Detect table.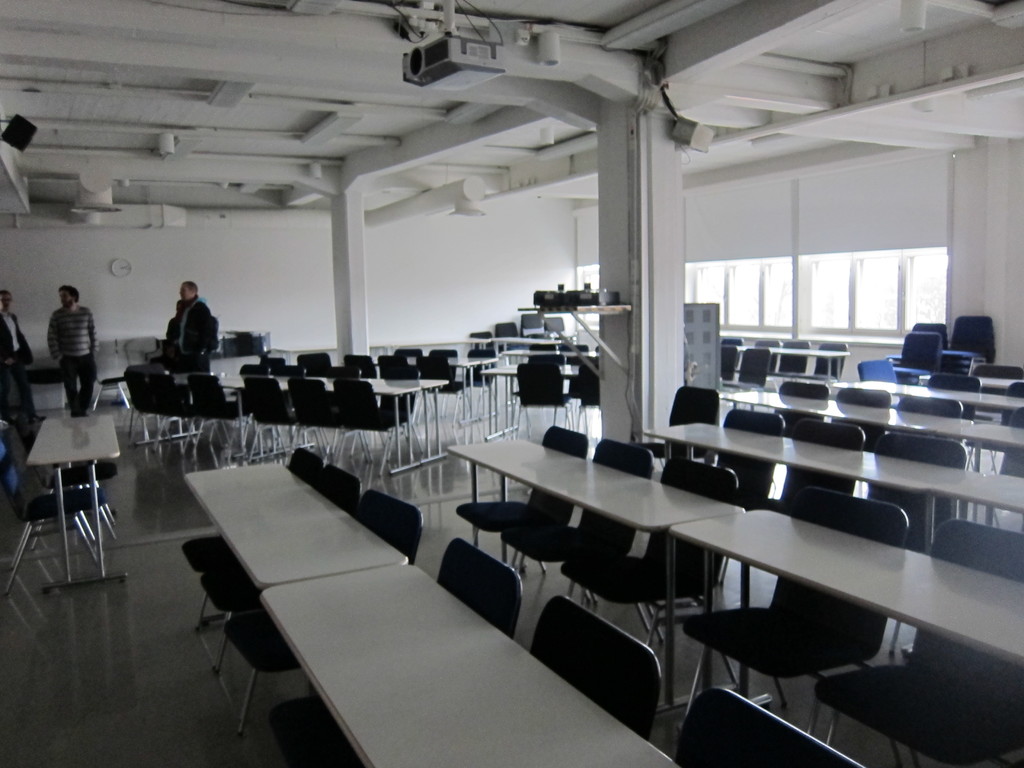
Detected at 483,366,582,442.
